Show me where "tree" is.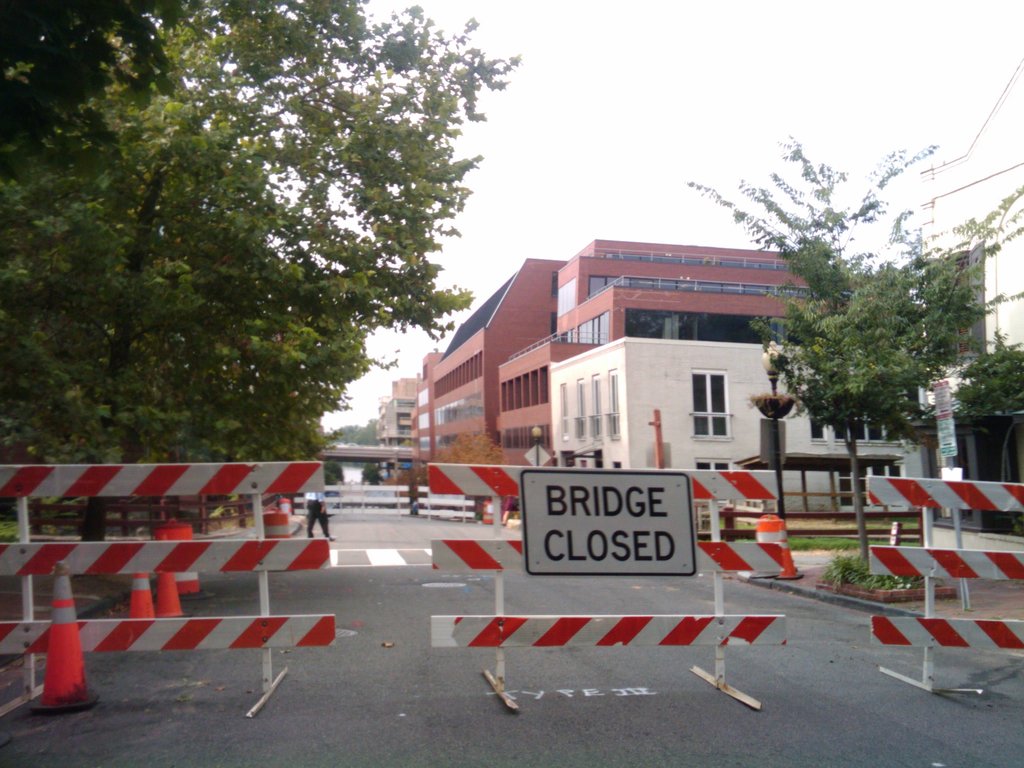
"tree" is at <region>426, 426, 504, 465</region>.
